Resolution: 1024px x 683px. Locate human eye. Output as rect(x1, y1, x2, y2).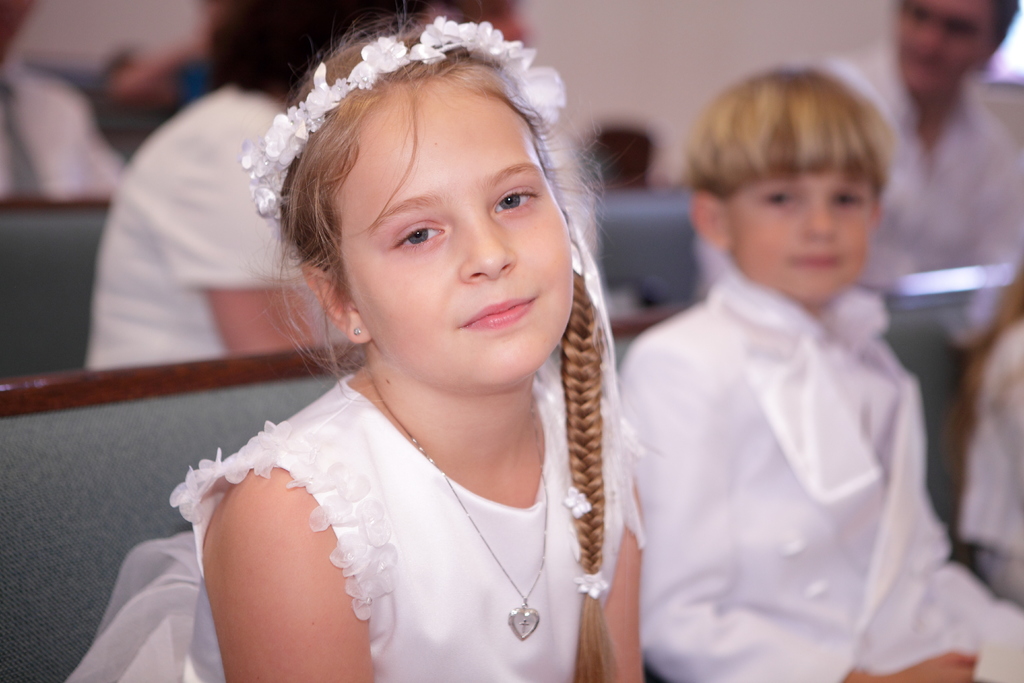
rect(495, 186, 541, 215).
